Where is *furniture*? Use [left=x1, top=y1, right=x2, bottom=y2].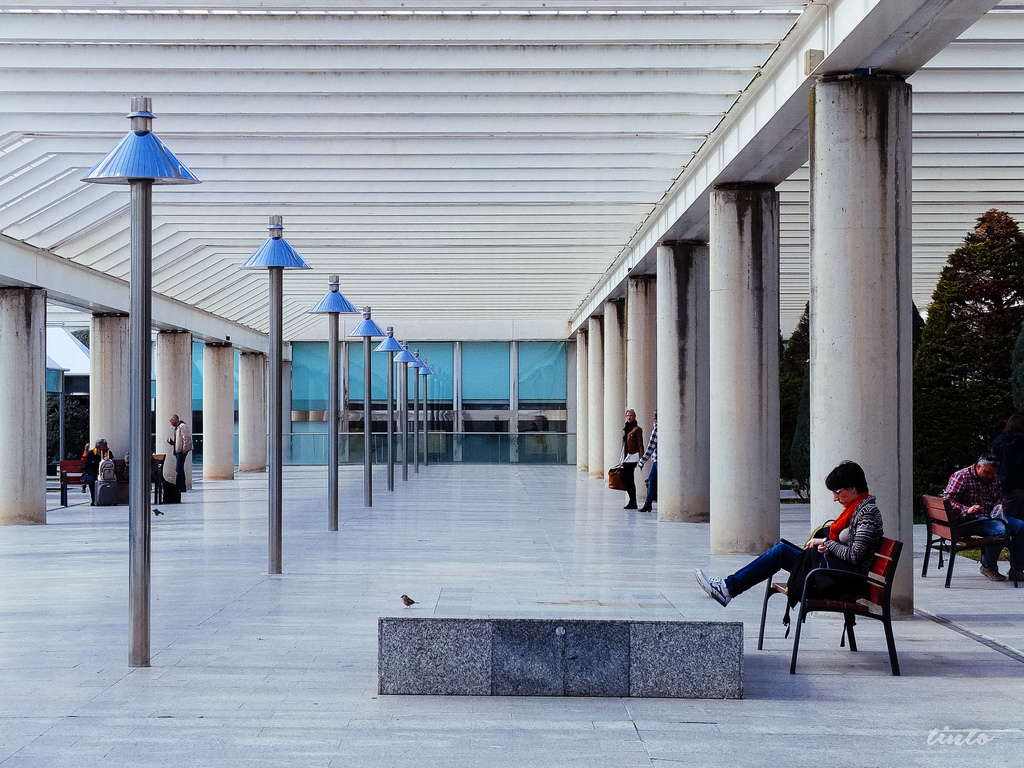
[left=61, top=450, right=168, bottom=510].
